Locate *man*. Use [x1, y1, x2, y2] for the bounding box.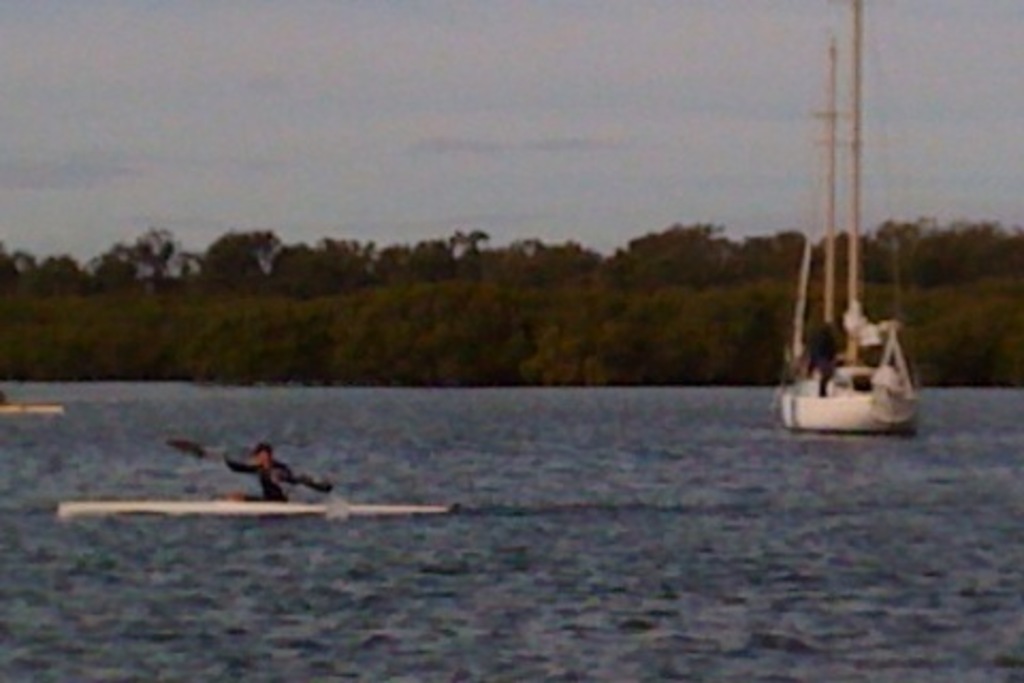
[226, 446, 329, 502].
